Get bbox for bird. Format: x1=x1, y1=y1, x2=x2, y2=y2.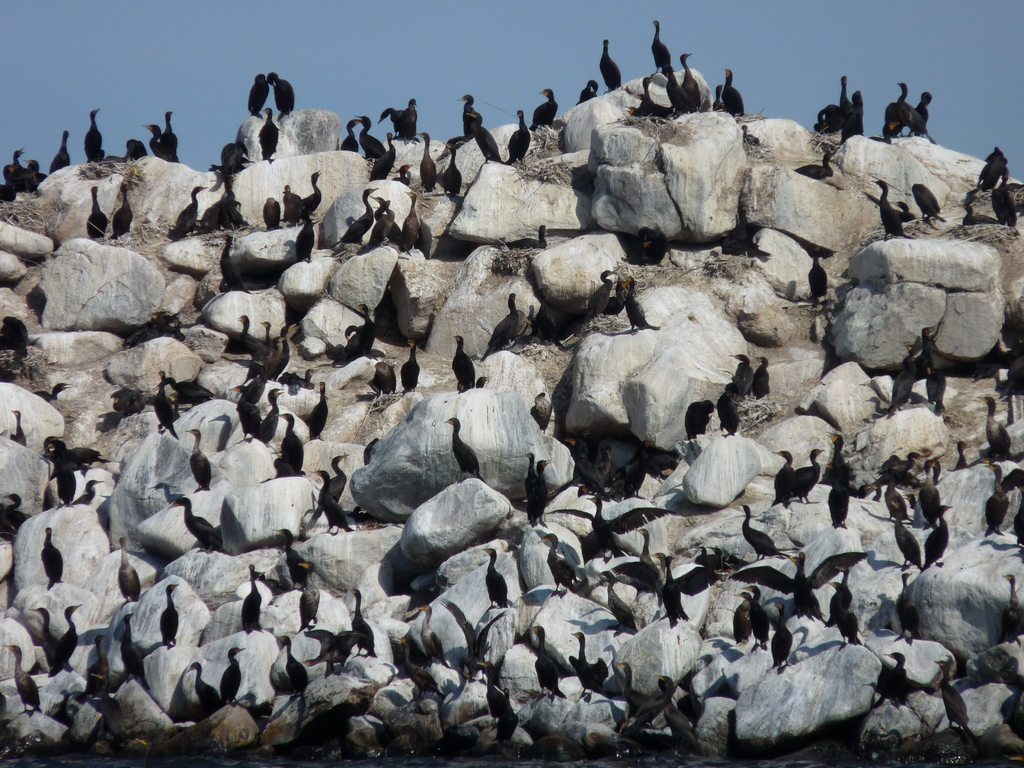
x1=979, y1=394, x2=1016, y2=464.
